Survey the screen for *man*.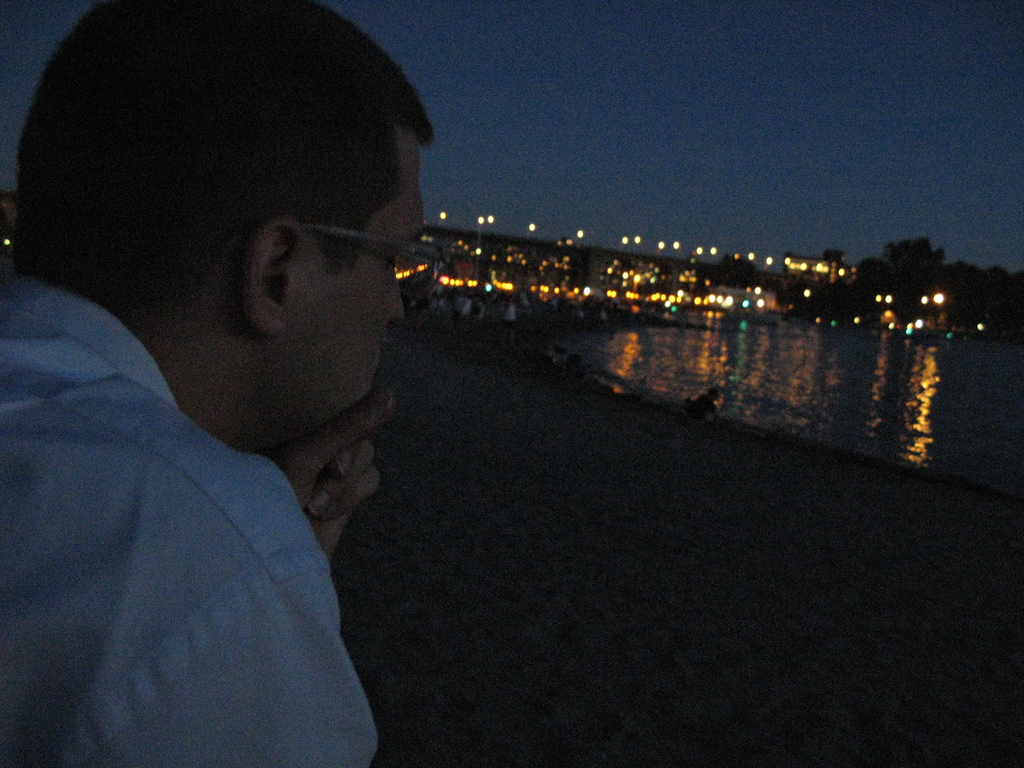
Survey found: pyautogui.locateOnScreen(0, 0, 500, 767).
